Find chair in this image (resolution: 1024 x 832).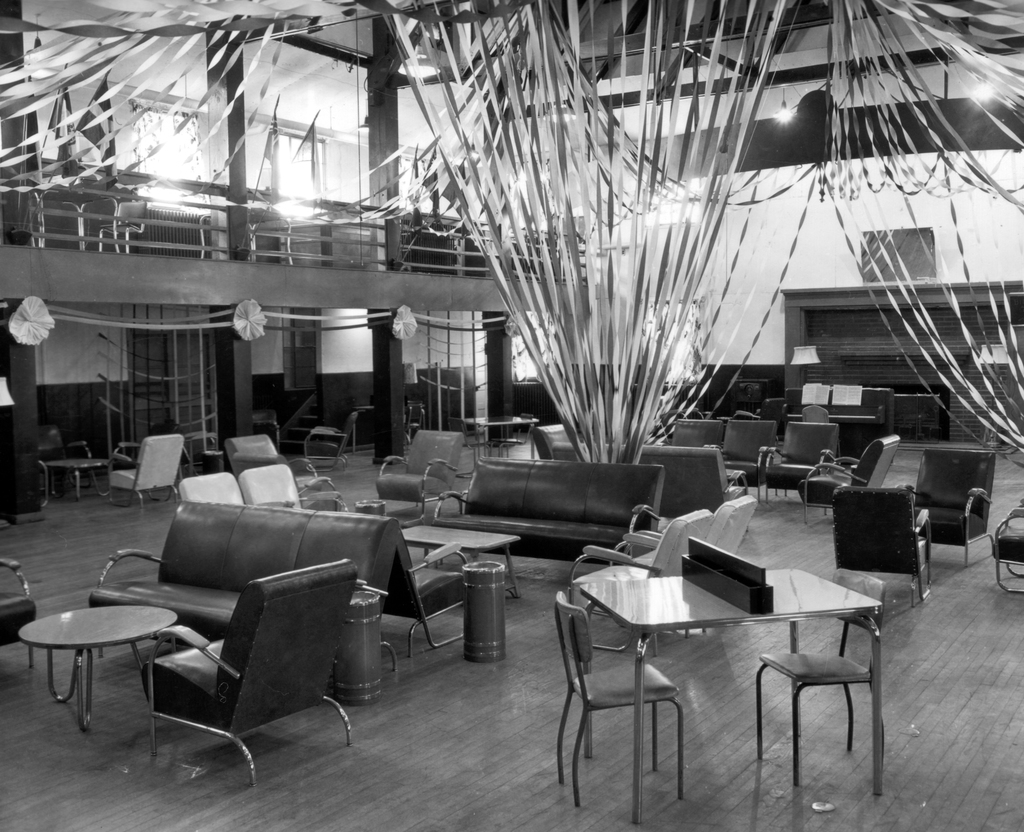
BBox(529, 426, 577, 463).
